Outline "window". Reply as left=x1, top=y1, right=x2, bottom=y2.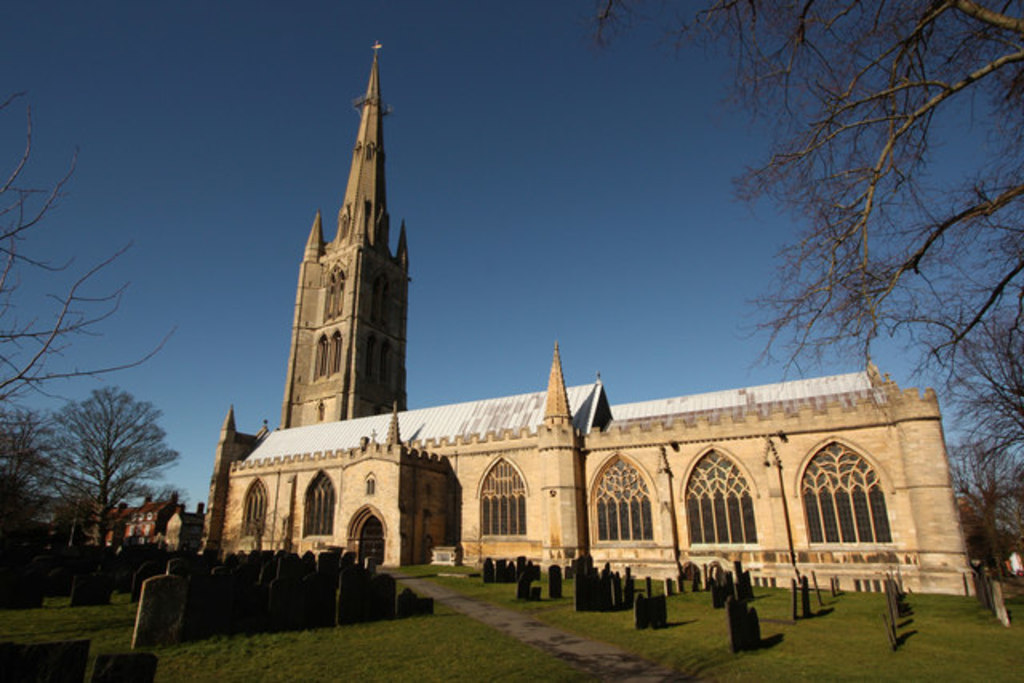
left=589, top=454, right=653, bottom=542.
